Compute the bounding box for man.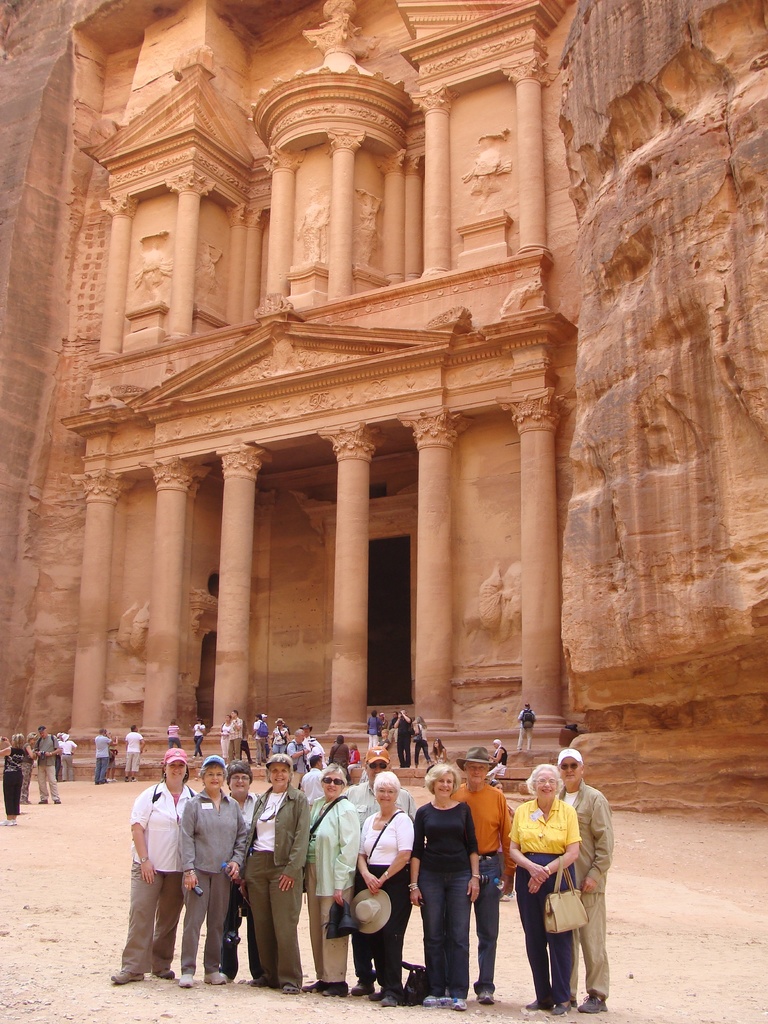
393:708:413:768.
